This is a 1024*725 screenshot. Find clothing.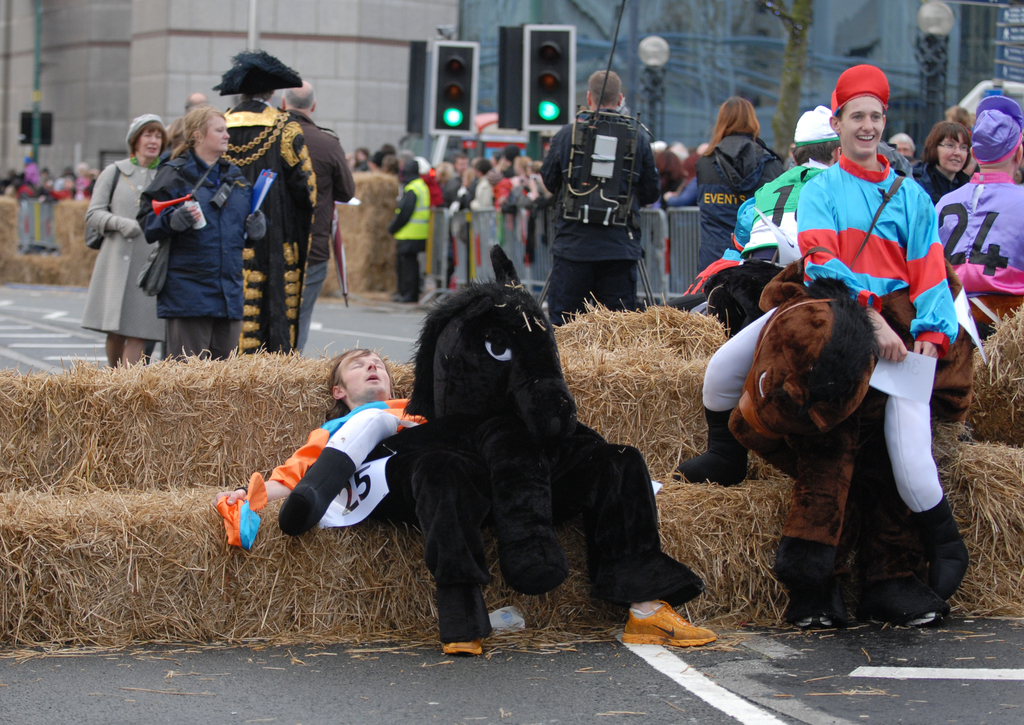
Bounding box: <box>80,154,165,341</box>.
